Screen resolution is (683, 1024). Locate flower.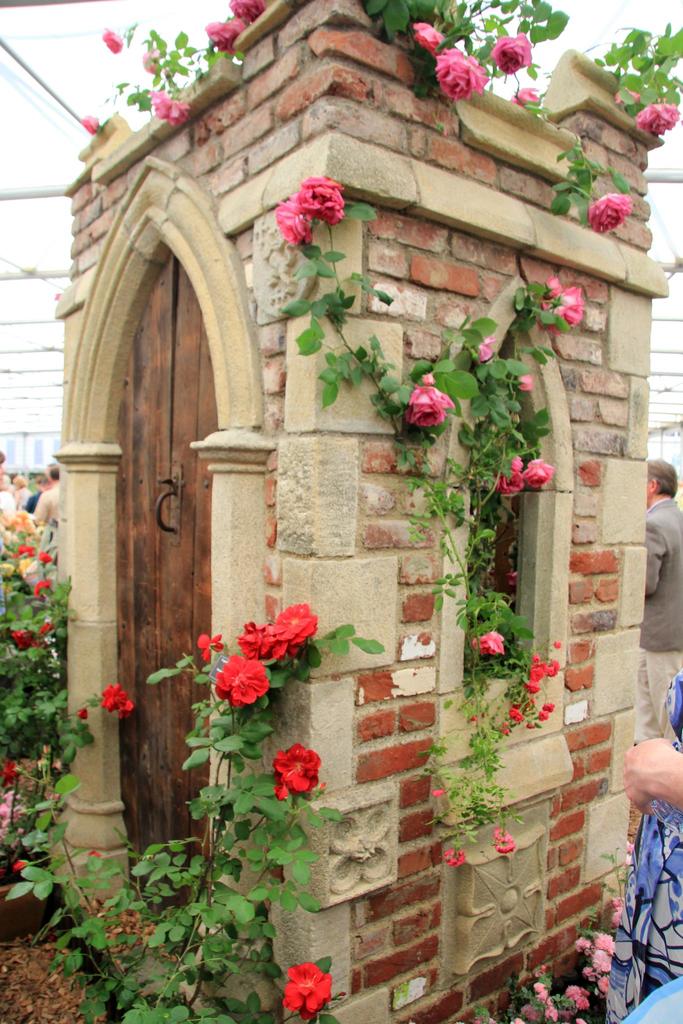
region(213, 650, 262, 719).
